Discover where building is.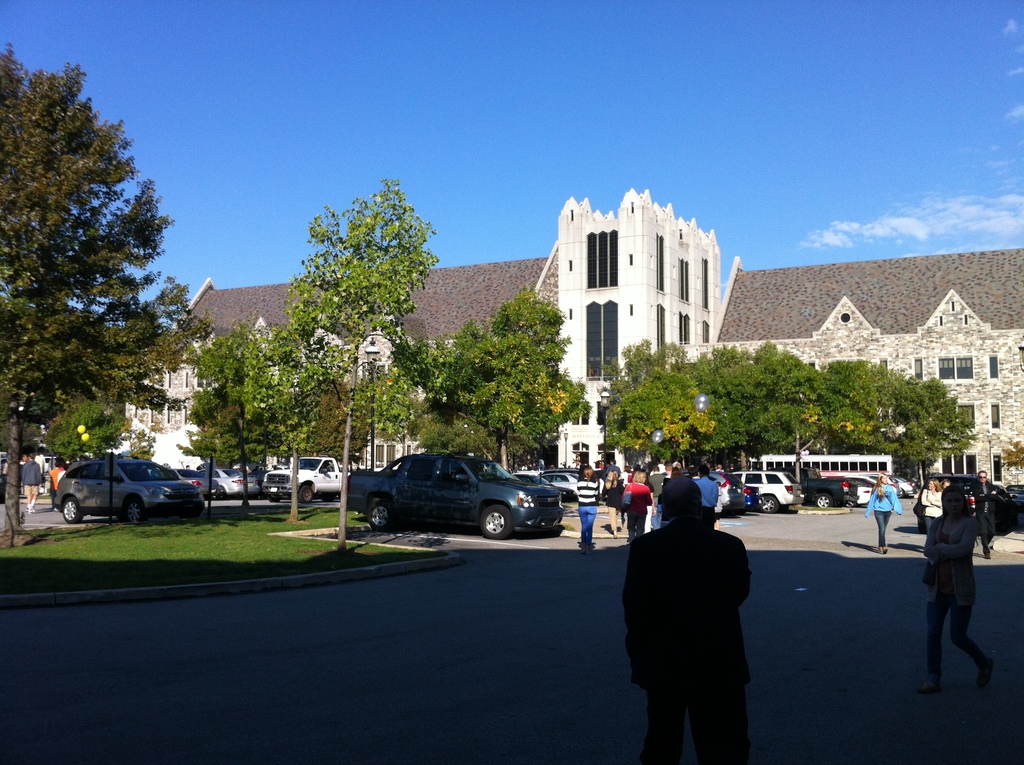
Discovered at <box>125,240,558,470</box>.
